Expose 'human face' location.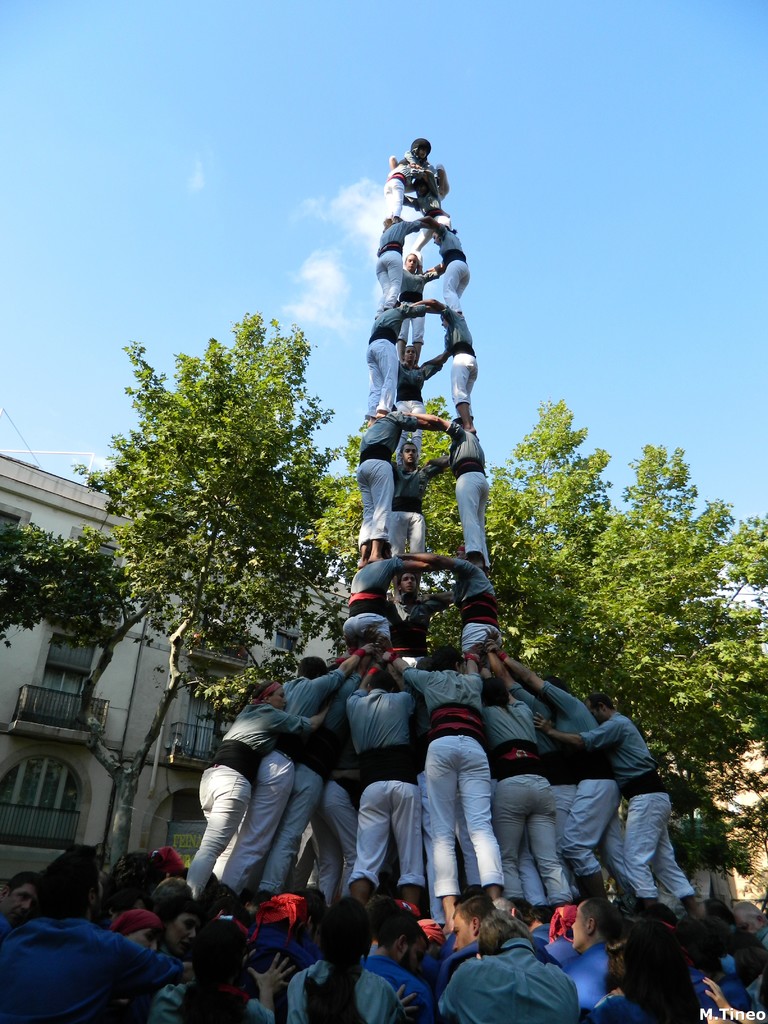
Exposed at box(572, 903, 581, 948).
